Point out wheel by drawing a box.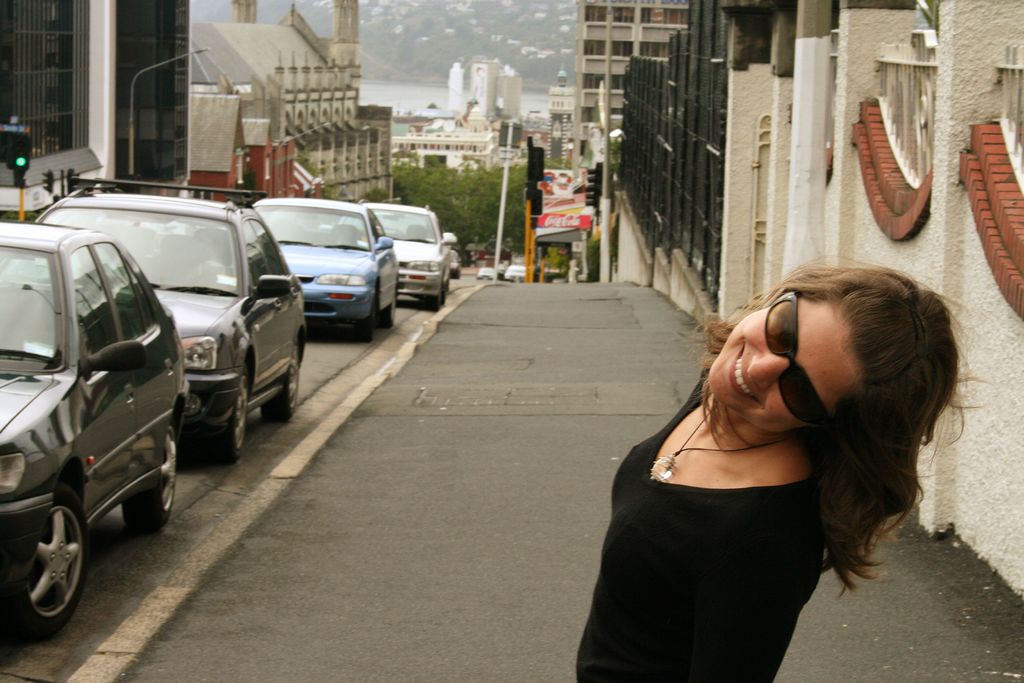
[left=383, top=300, right=397, bottom=325].
